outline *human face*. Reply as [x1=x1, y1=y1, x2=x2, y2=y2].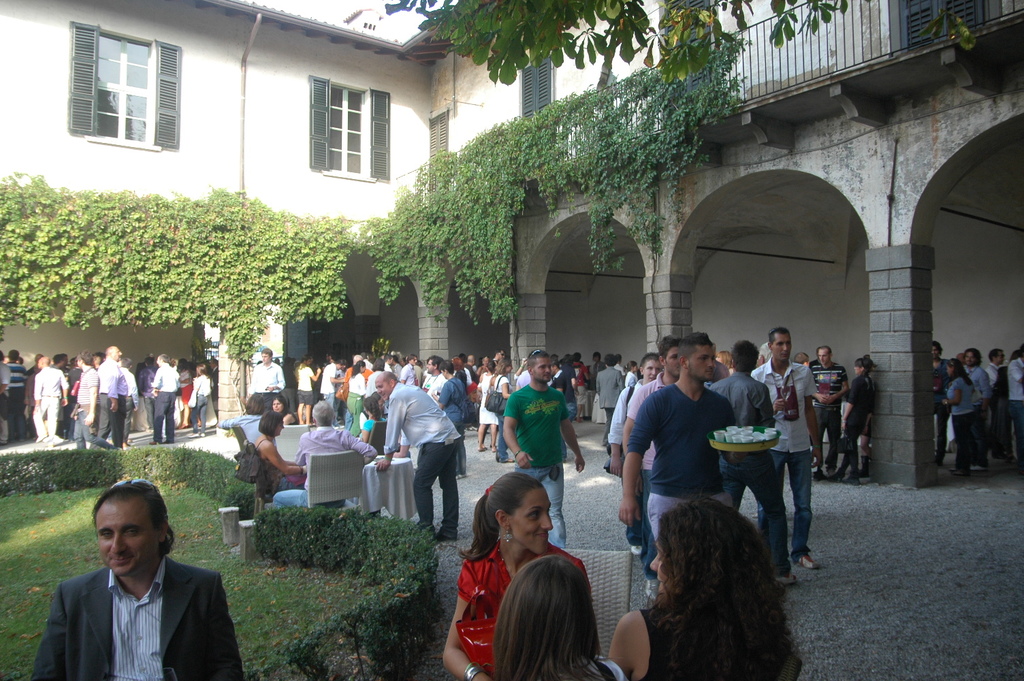
[x1=652, y1=543, x2=666, y2=592].
